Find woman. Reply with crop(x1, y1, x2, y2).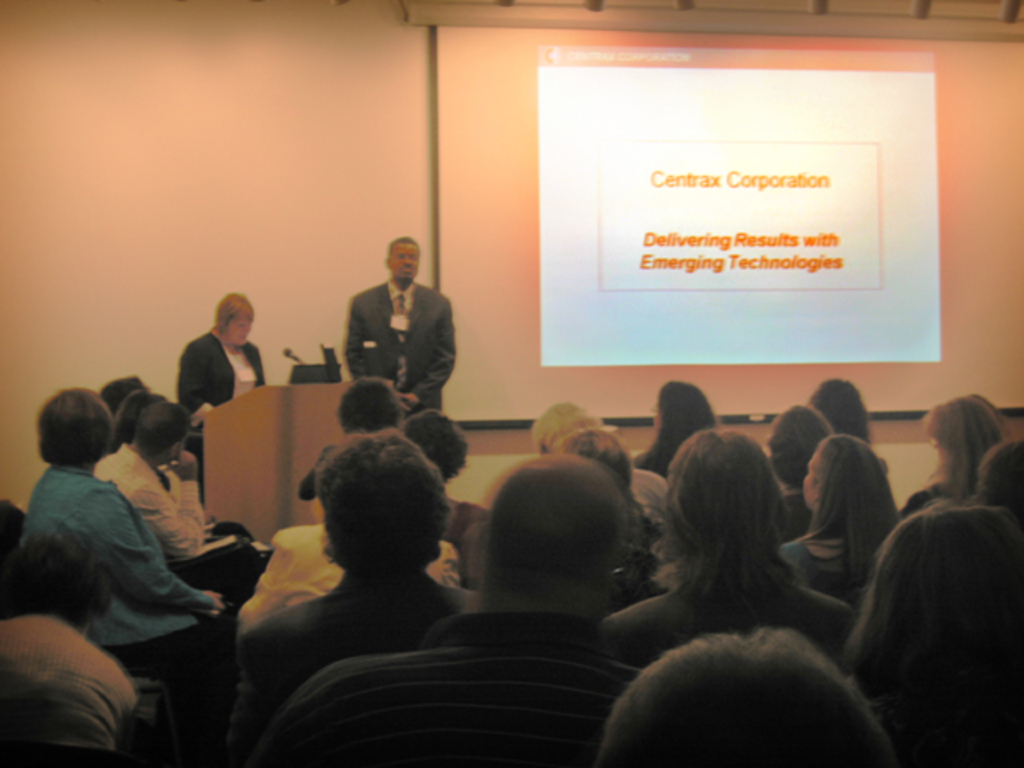
crop(19, 401, 227, 765).
